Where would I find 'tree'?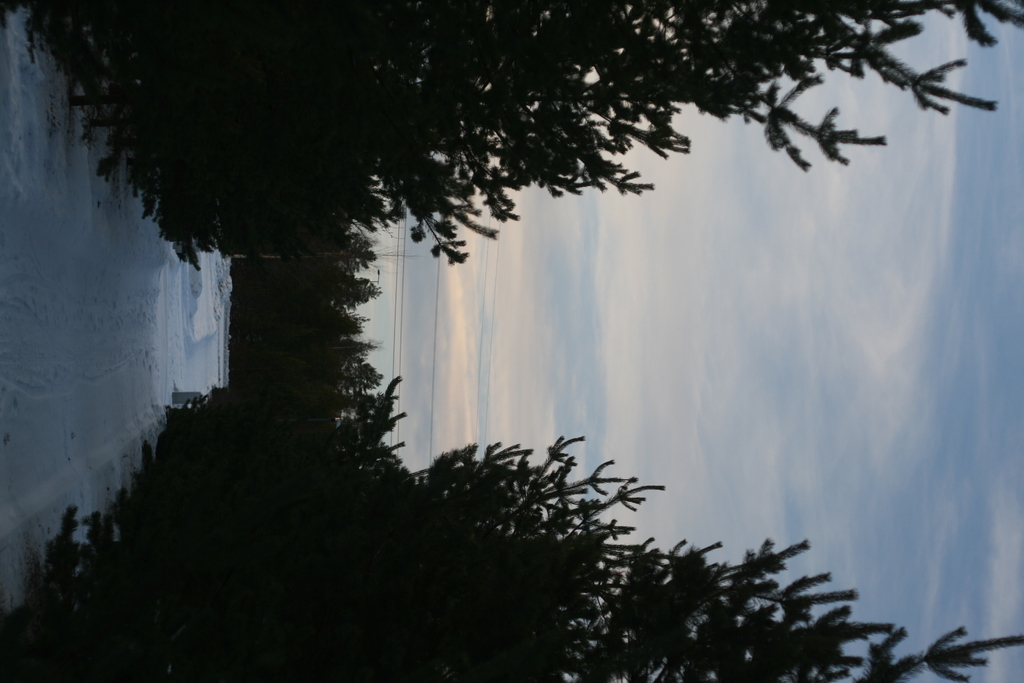
At 0/372/1023/682.
